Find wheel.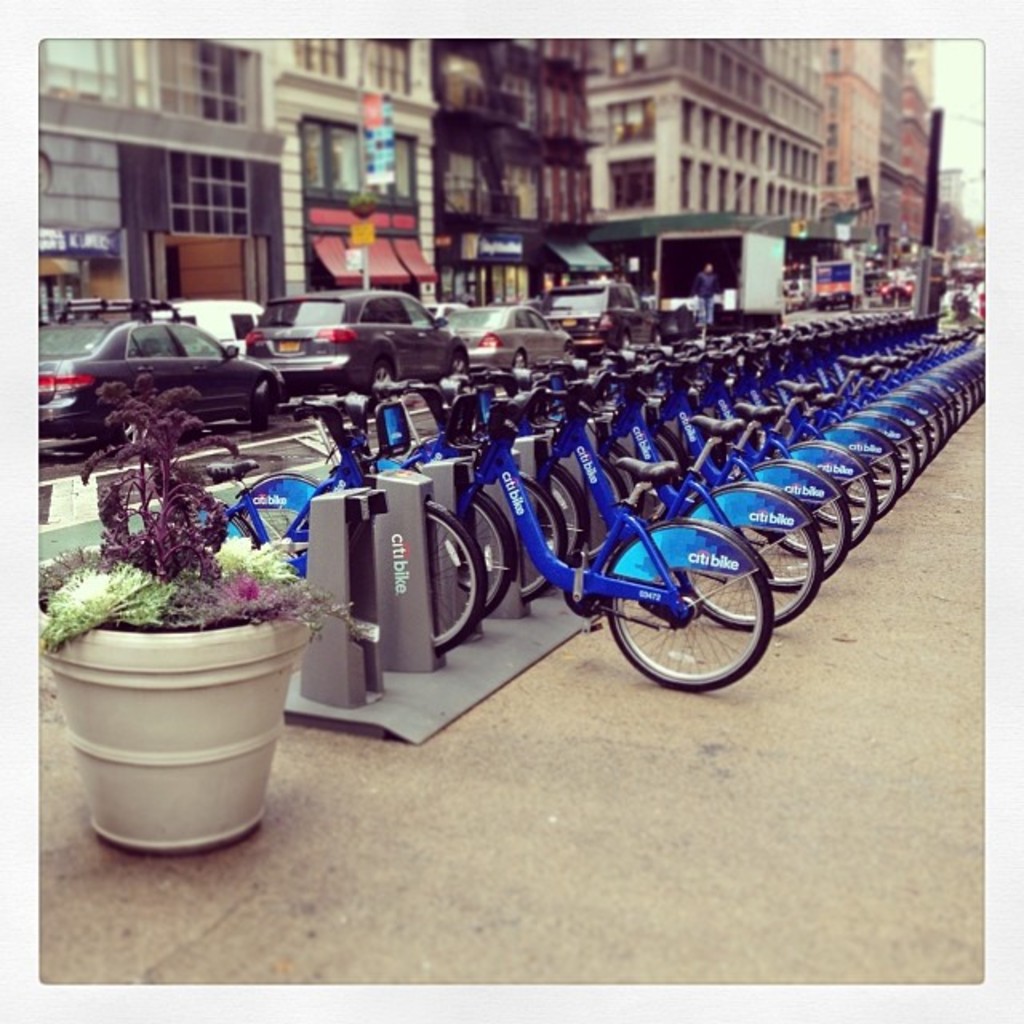
<region>246, 376, 277, 437</region>.
